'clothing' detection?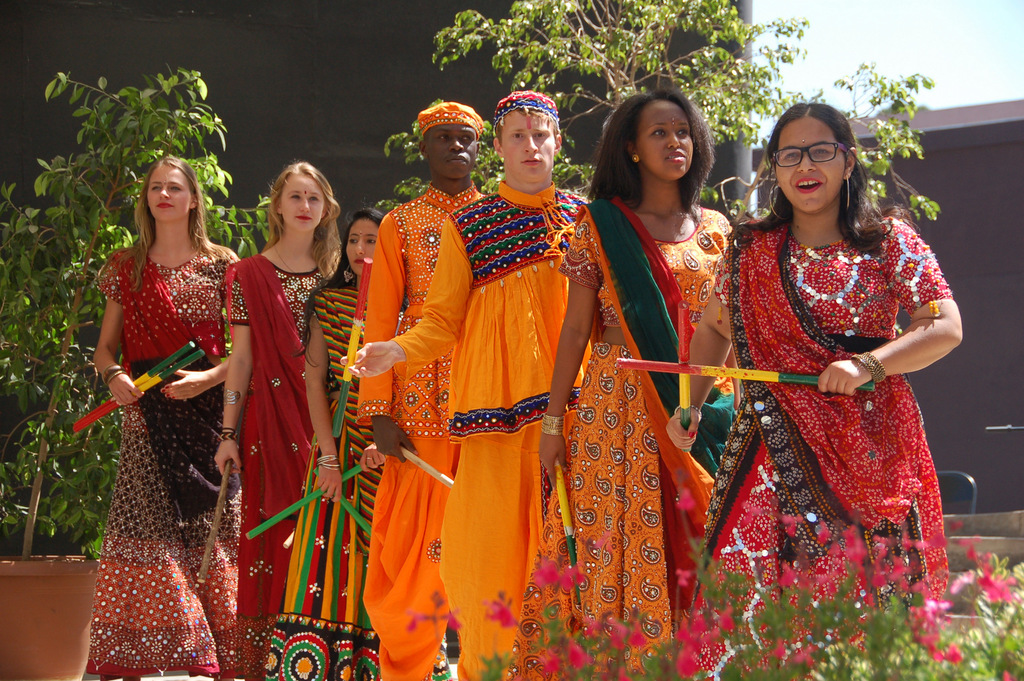
228,255,332,680
